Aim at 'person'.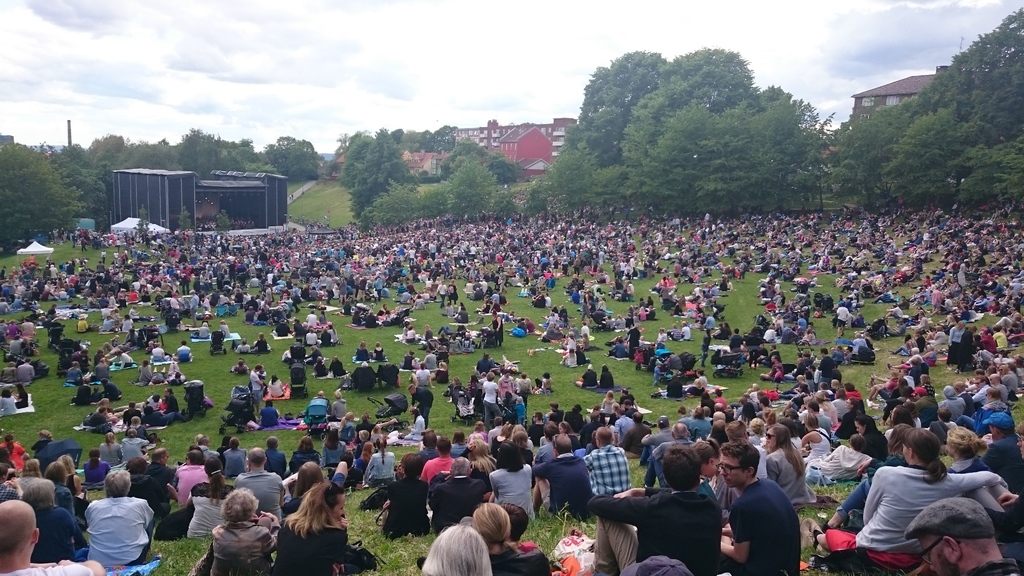
Aimed at [65, 377, 101, 407].
